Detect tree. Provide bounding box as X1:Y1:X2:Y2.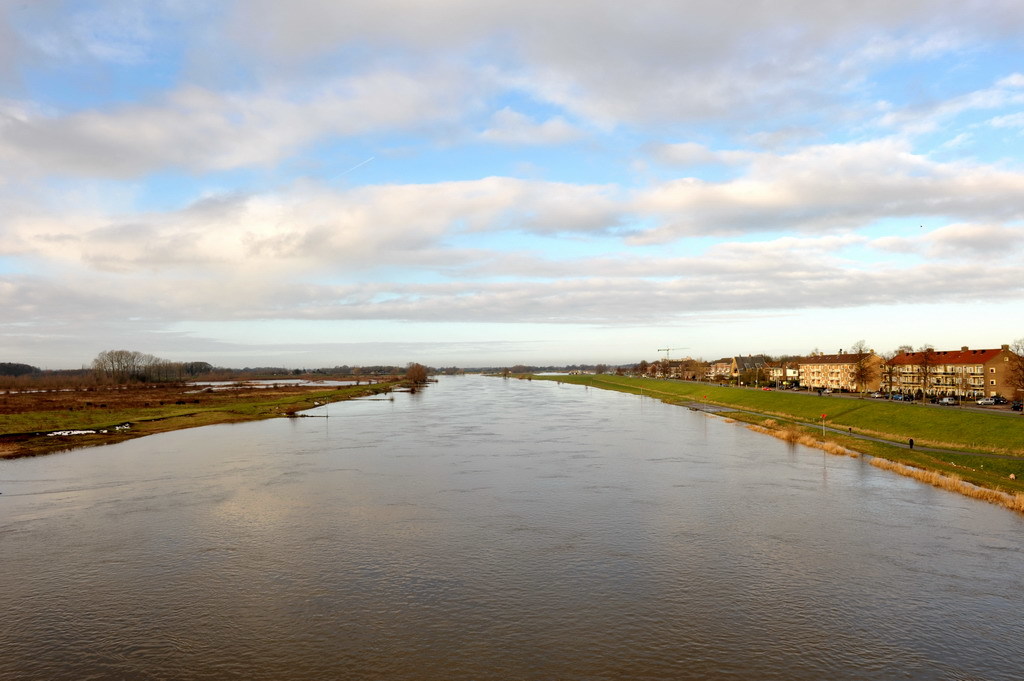
708:371:731:386.
